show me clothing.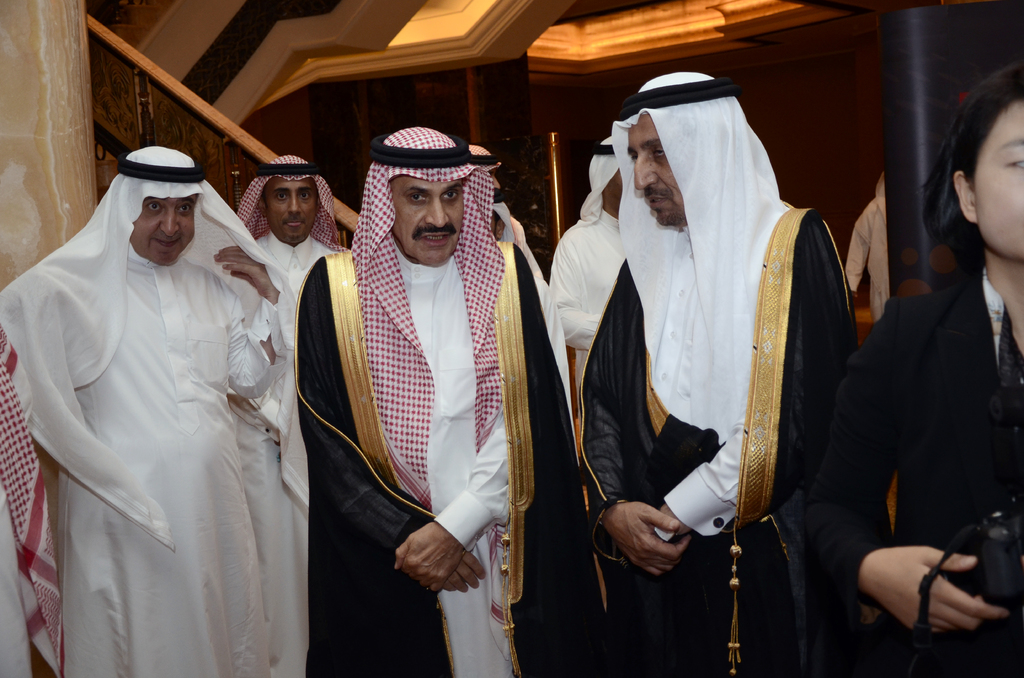
clothing is here: detection(285, 238, 576, 677).
